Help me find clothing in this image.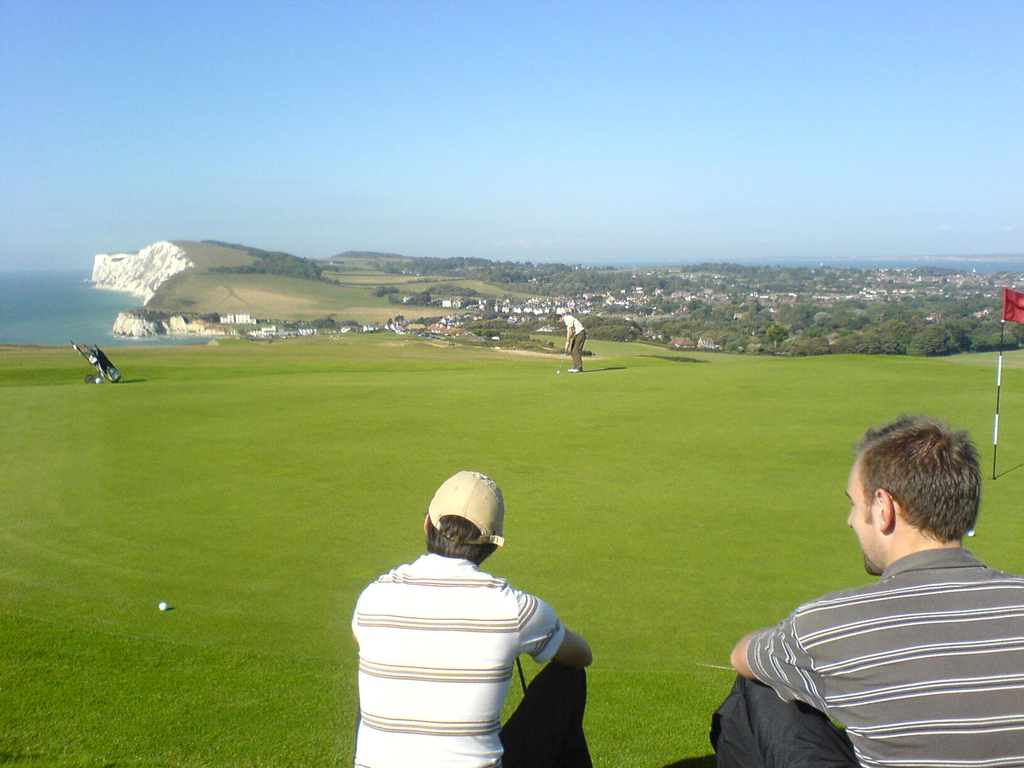
Found it: crop(744, 523, 1013, 750).
